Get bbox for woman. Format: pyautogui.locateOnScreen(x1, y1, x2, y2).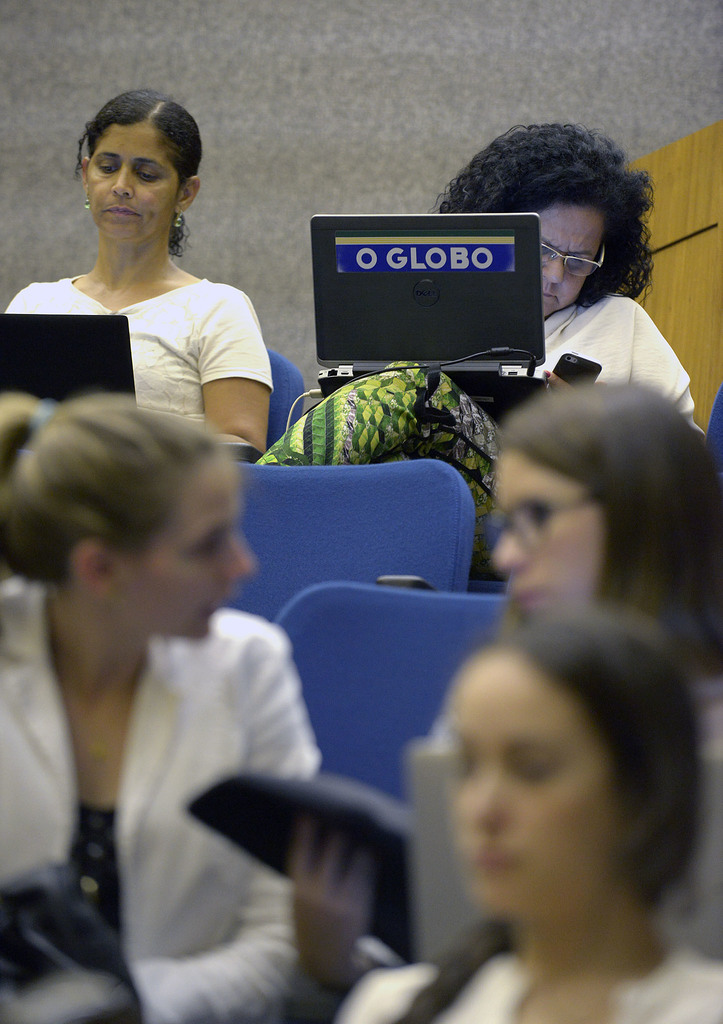
pyautogui.locateOnScreen(15, 103, 304, 442).
